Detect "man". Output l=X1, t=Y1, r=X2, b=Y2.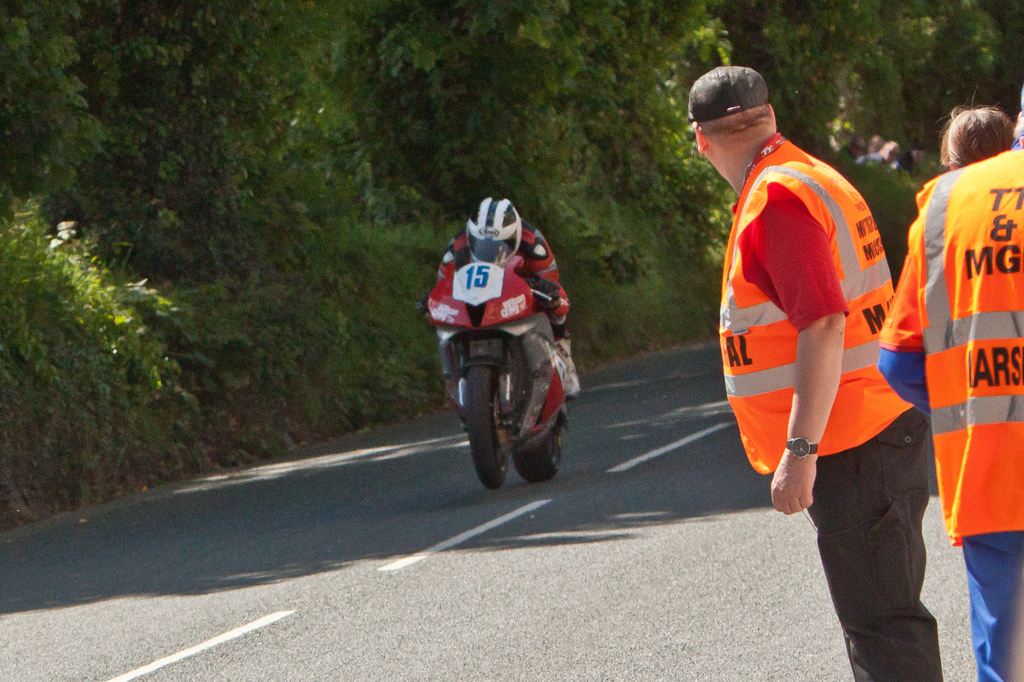
l=428, t=195, r=581, b=404.
